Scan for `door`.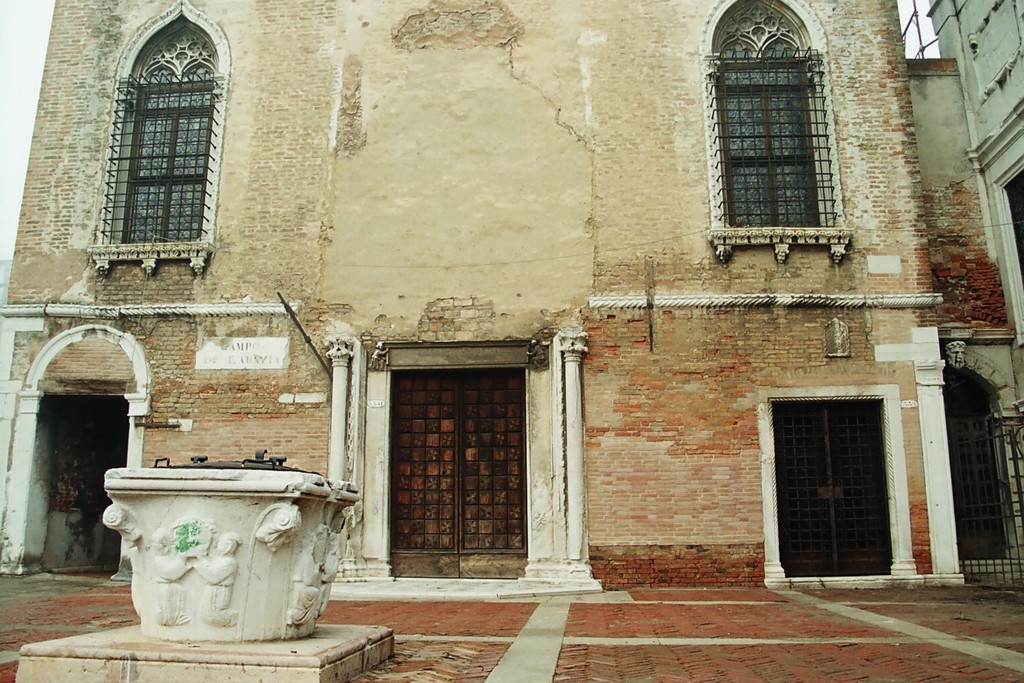
Scan result: 774 406 893 579.
